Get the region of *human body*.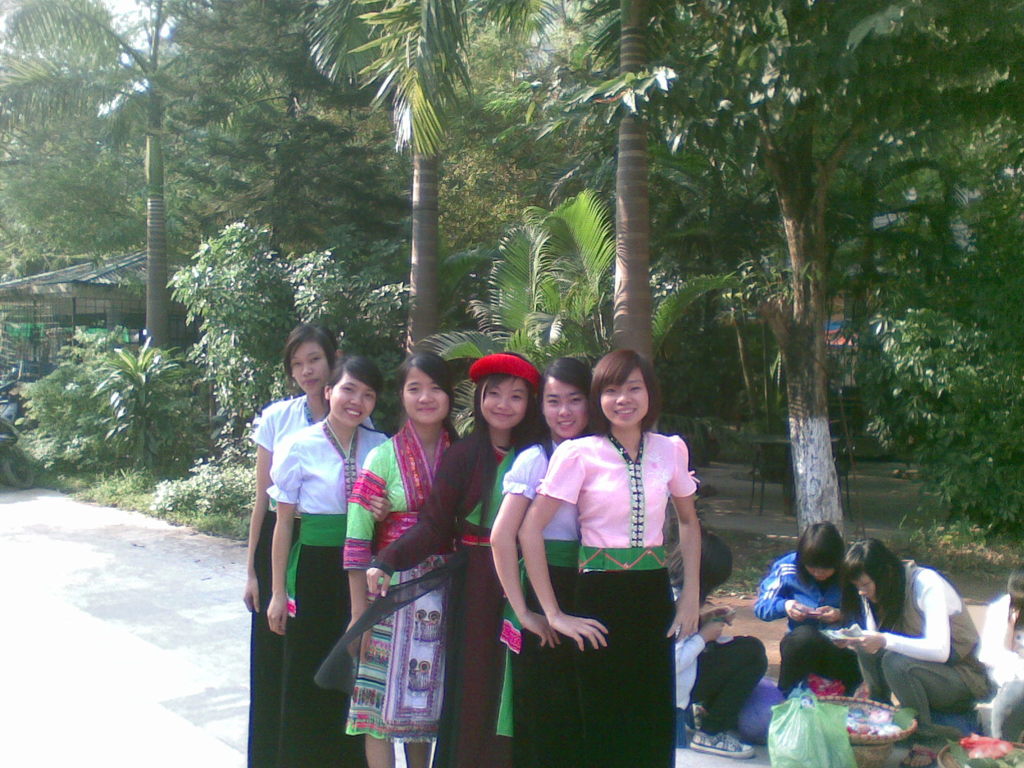
<box>753,520,852,691</box>.
